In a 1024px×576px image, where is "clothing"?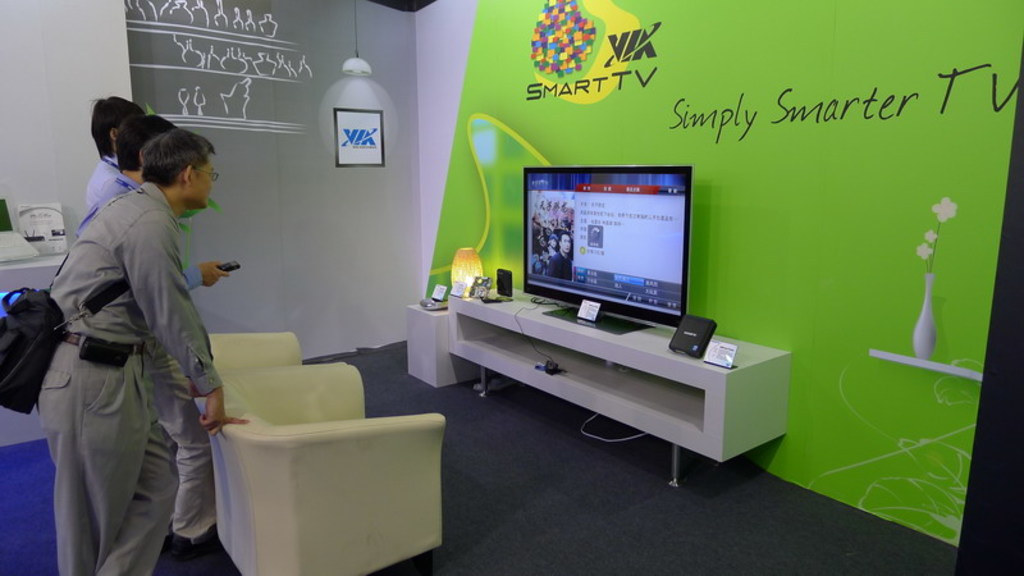
(17,136,228,566).
